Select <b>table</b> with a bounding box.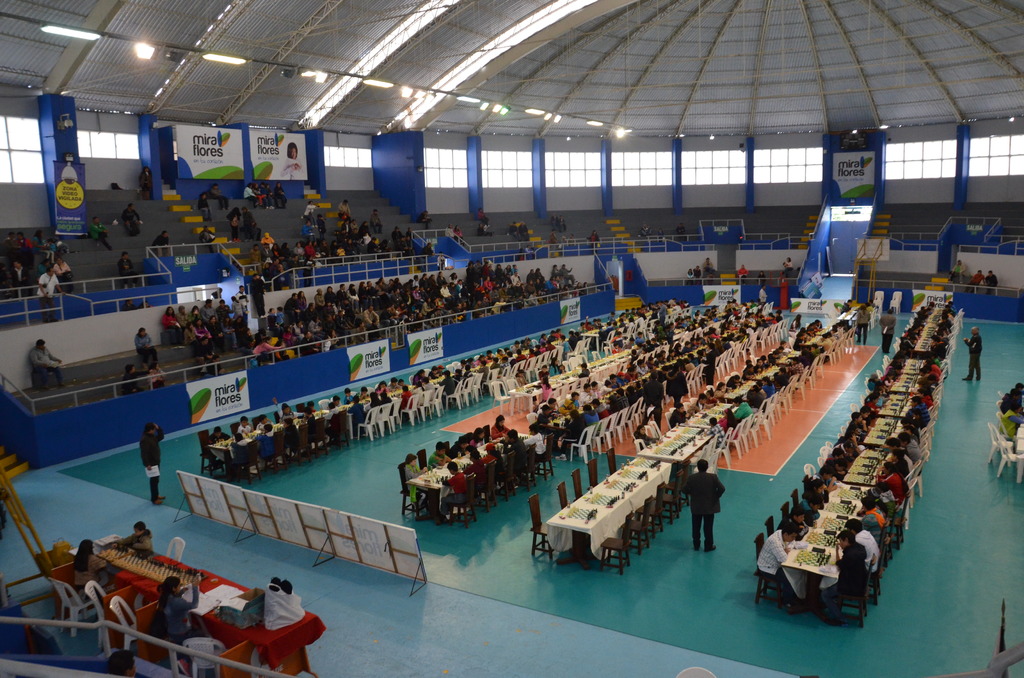
rect(677, 337, 715, 372).
